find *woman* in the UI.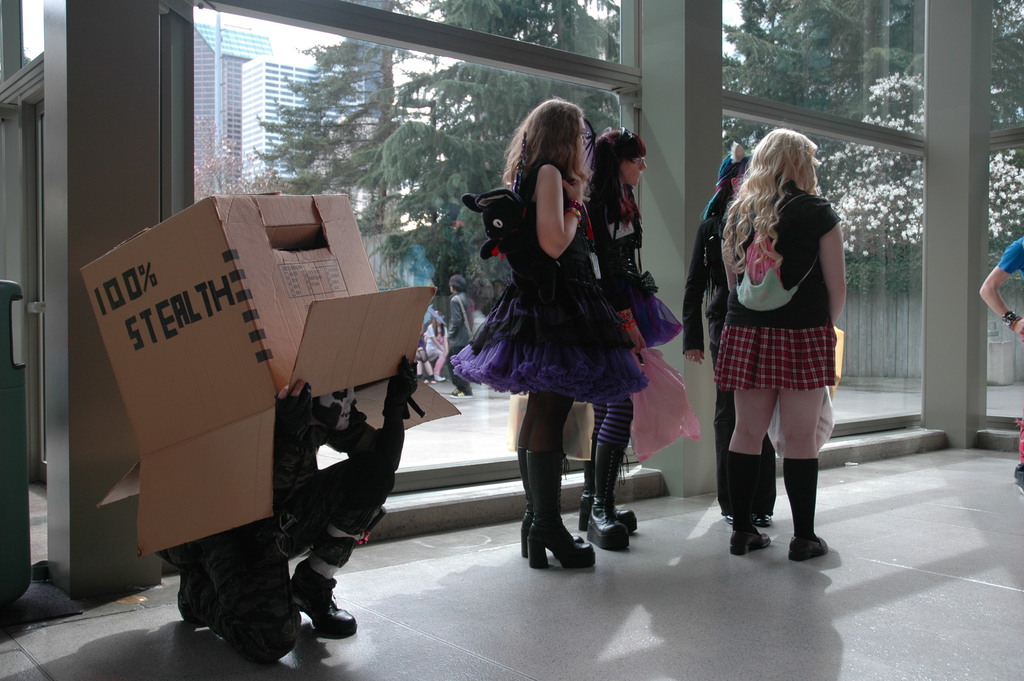
UI element at pyautogui.locateOnScreen(444, 94, 651, 573).
